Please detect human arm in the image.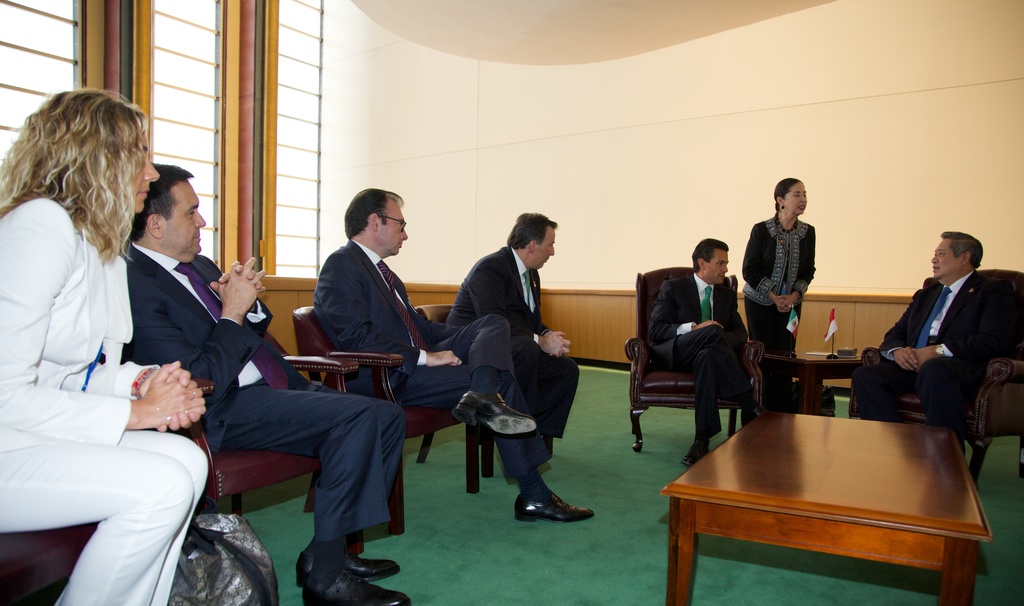
BBox(877, 276, 924, 372).
